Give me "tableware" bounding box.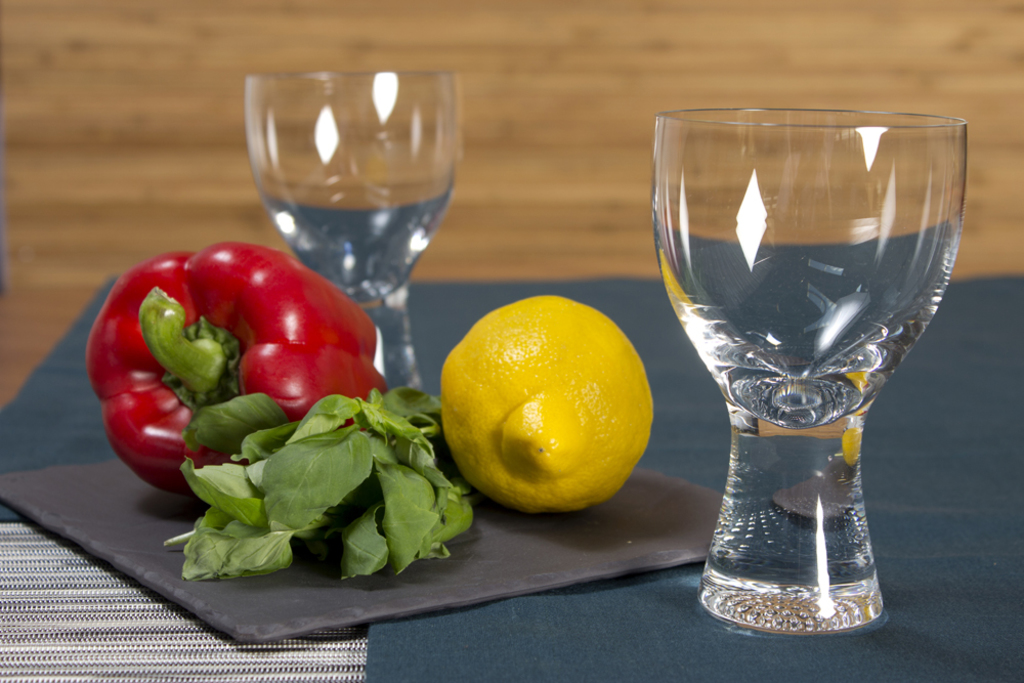
l=652, t=106, r=971, b=641.
